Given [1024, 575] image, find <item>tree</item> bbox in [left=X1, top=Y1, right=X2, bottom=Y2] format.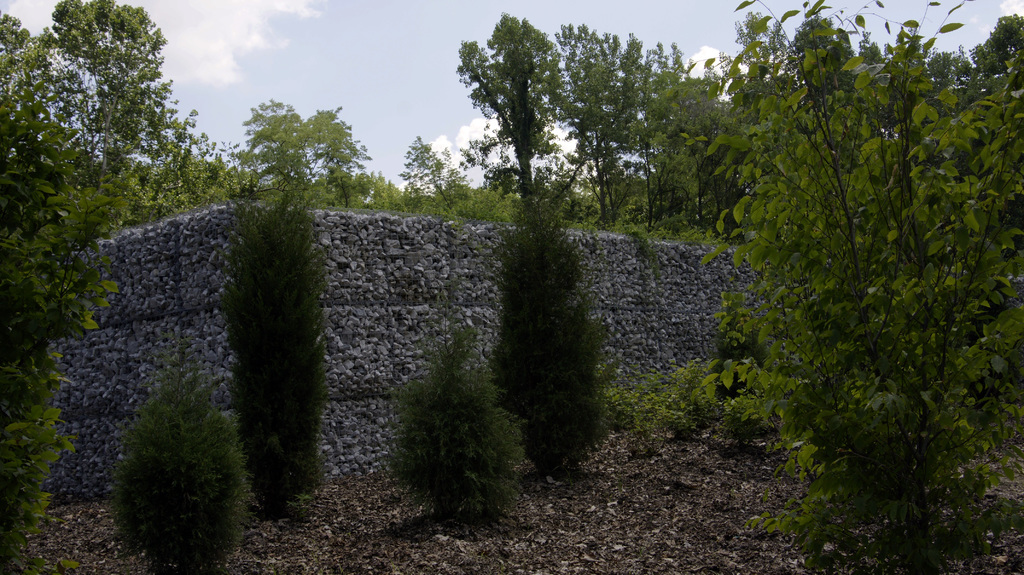
[left=0, top=0, right=224, bottom=227].
